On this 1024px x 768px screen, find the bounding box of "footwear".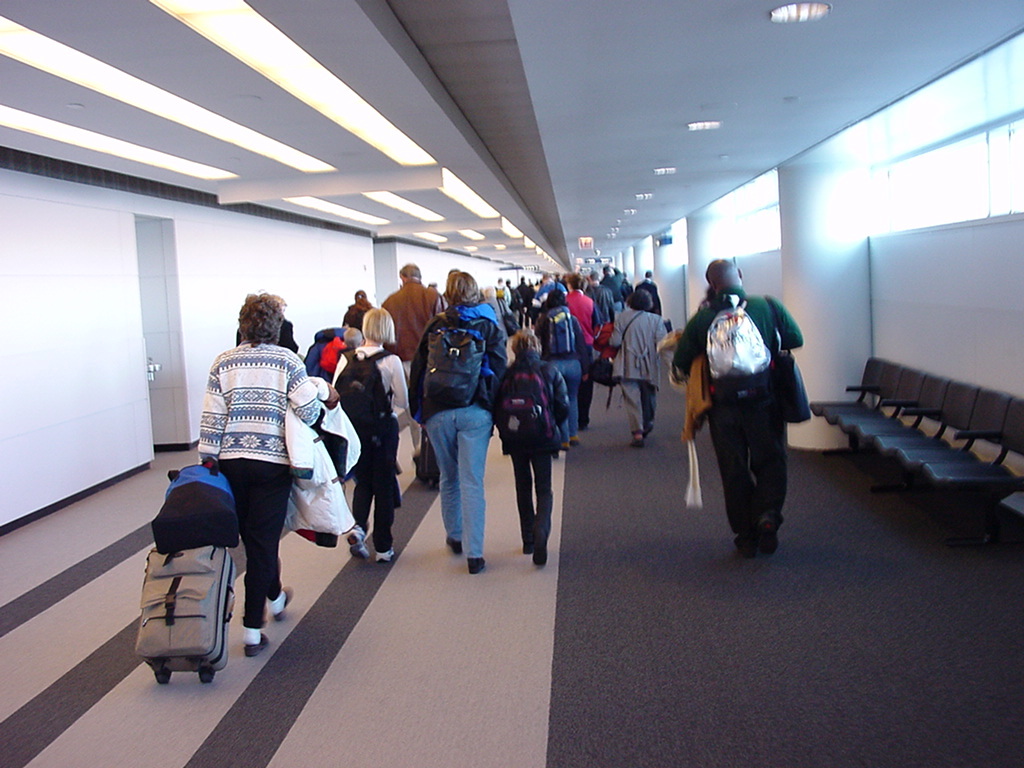
Bounding box: [272,587,297,618].
